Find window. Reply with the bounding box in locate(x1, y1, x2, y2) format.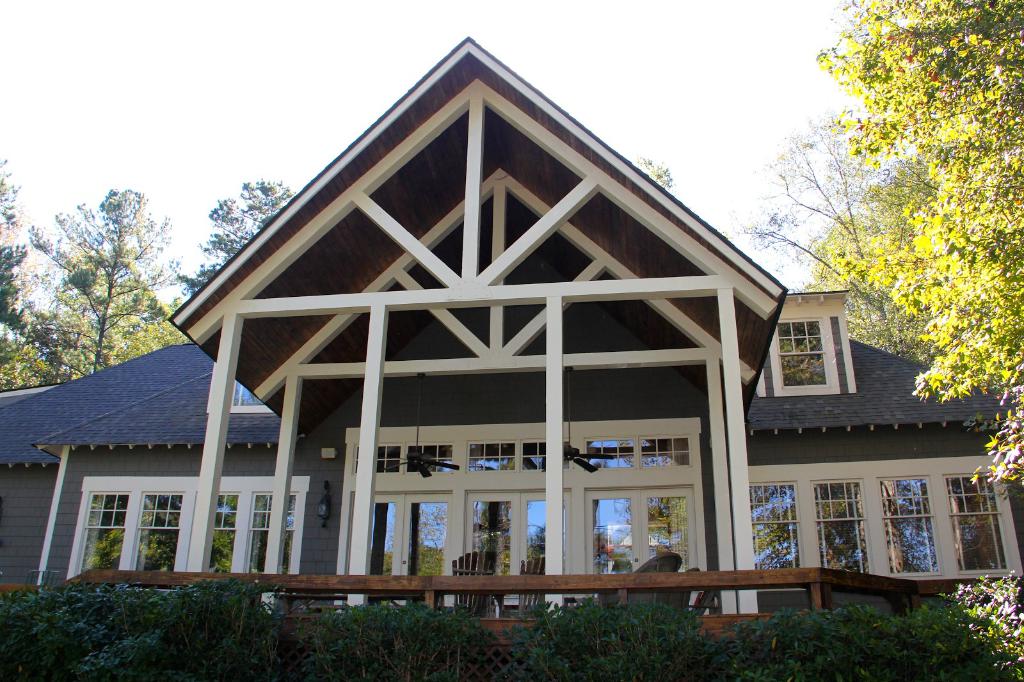
locate(741, 485, 796, 560).
